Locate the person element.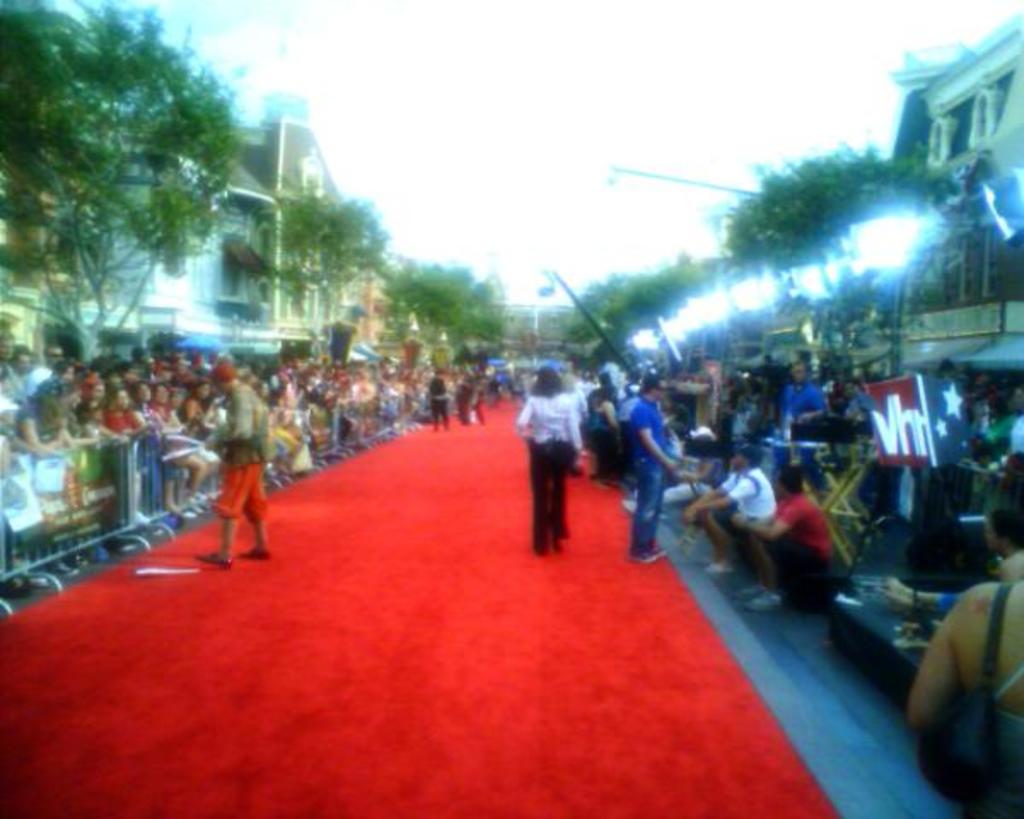
Element bbox: 903, 449, 1015, 817.
